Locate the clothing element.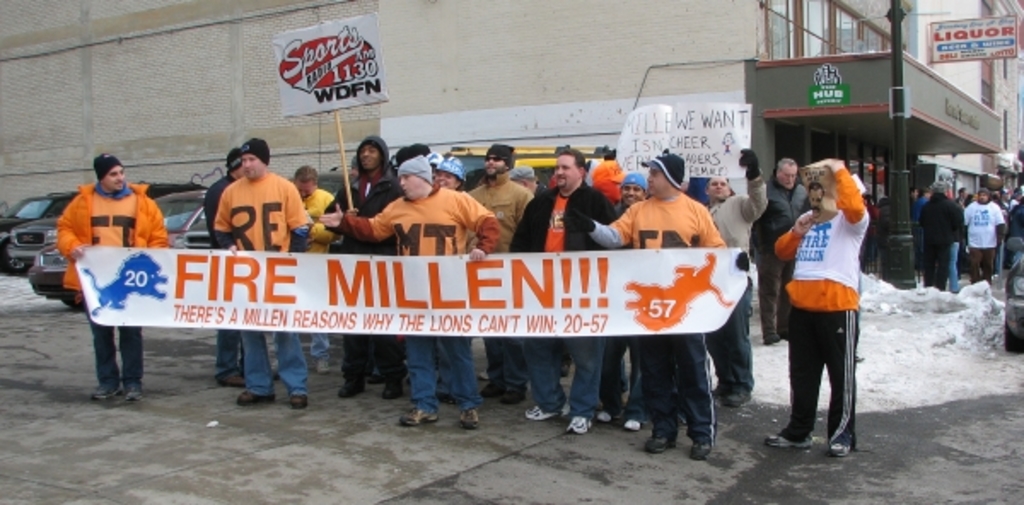
Element bbox: (210,143,314,391).
